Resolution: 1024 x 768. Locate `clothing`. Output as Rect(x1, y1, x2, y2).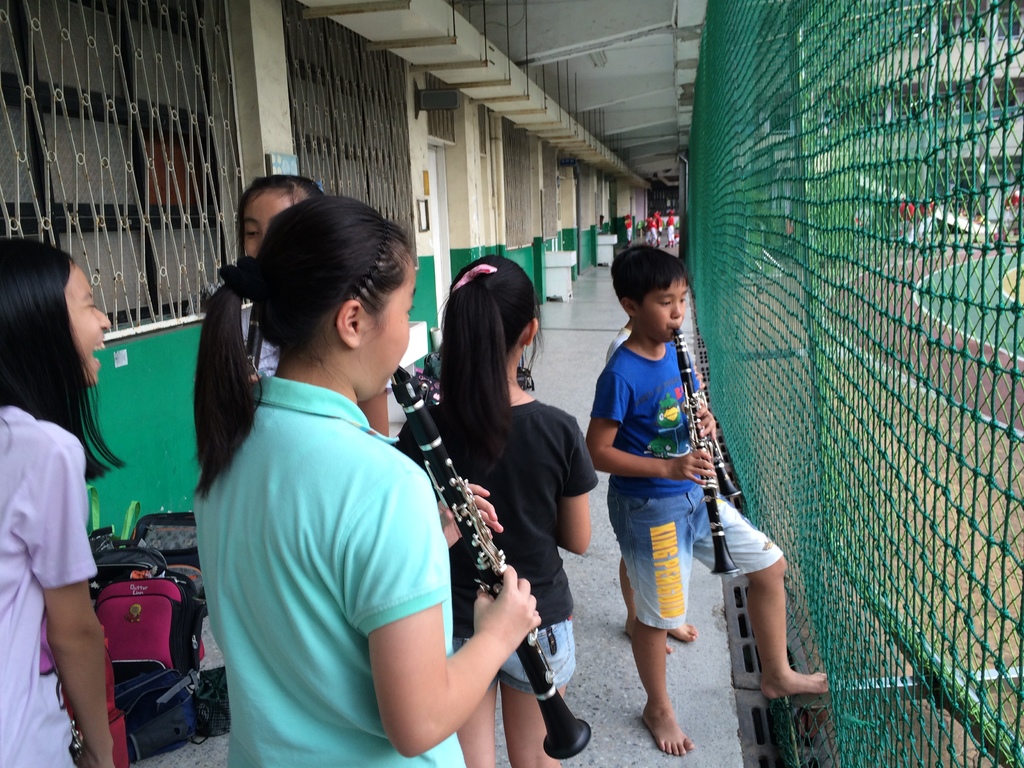
Rect(645, 213, 659, 241).
